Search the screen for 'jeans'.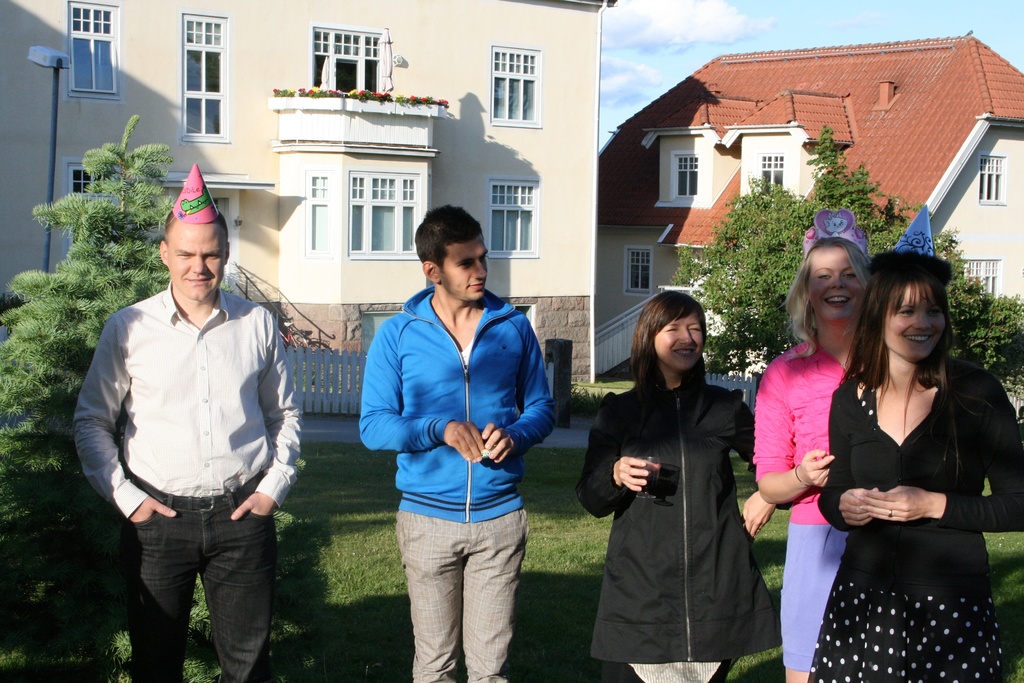
Found at x1=99 y1=470 x2=284 y2=676.
